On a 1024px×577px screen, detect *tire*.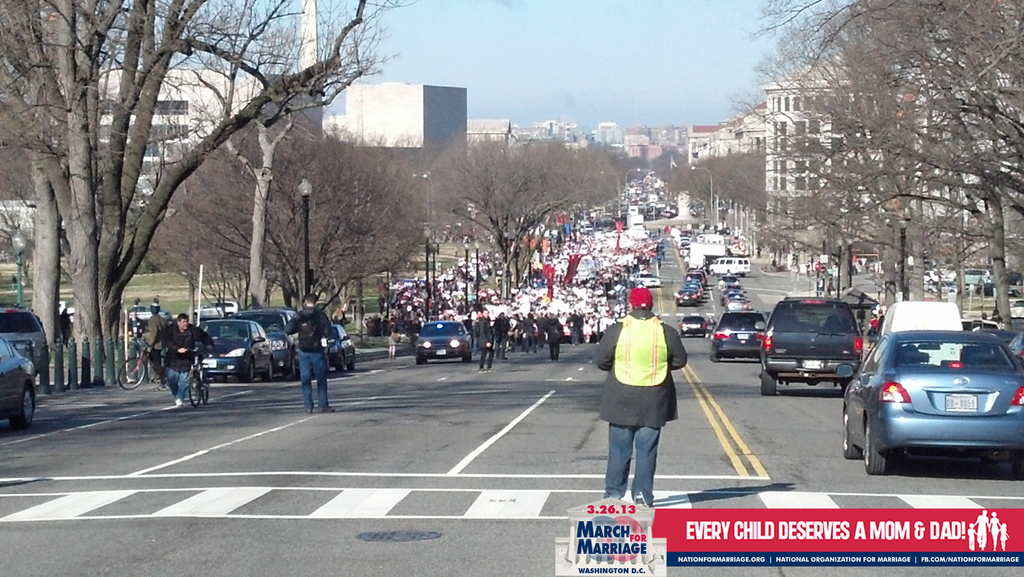
336/354/345/373.
